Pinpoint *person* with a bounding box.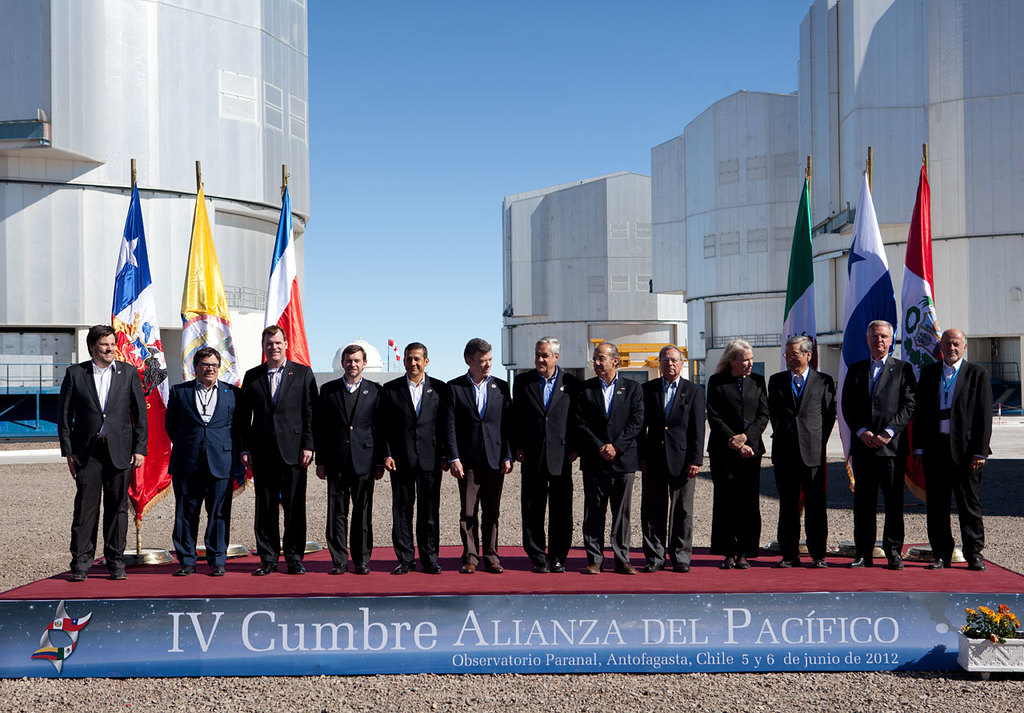
[left=573, top=342, right=650, bottom=575].
